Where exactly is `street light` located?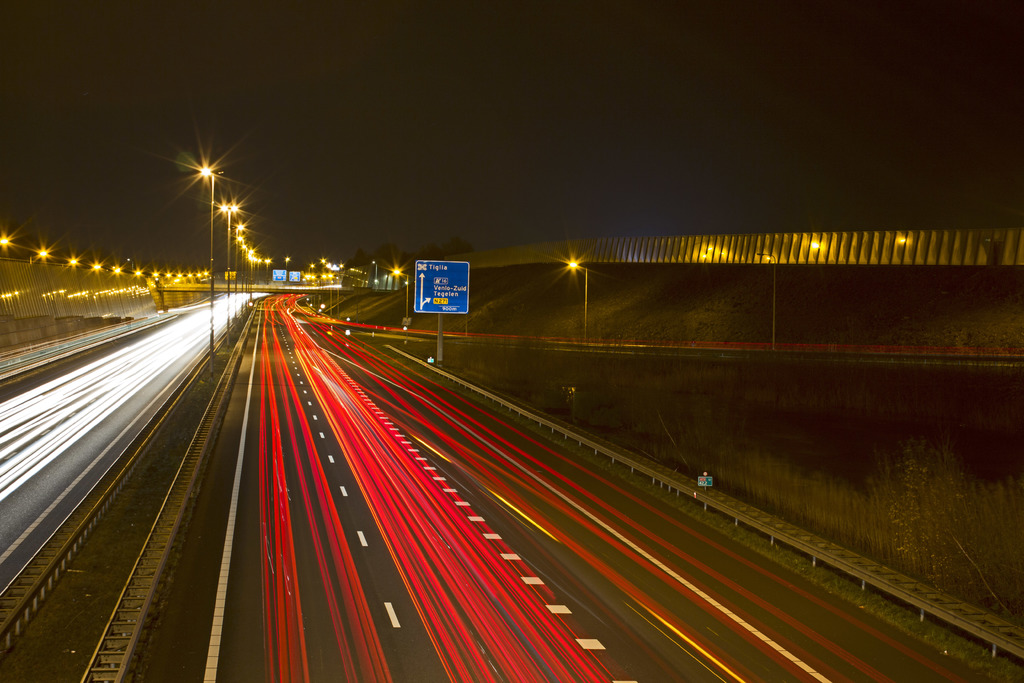
Its bounding box is 374, 258, 378, 289.
